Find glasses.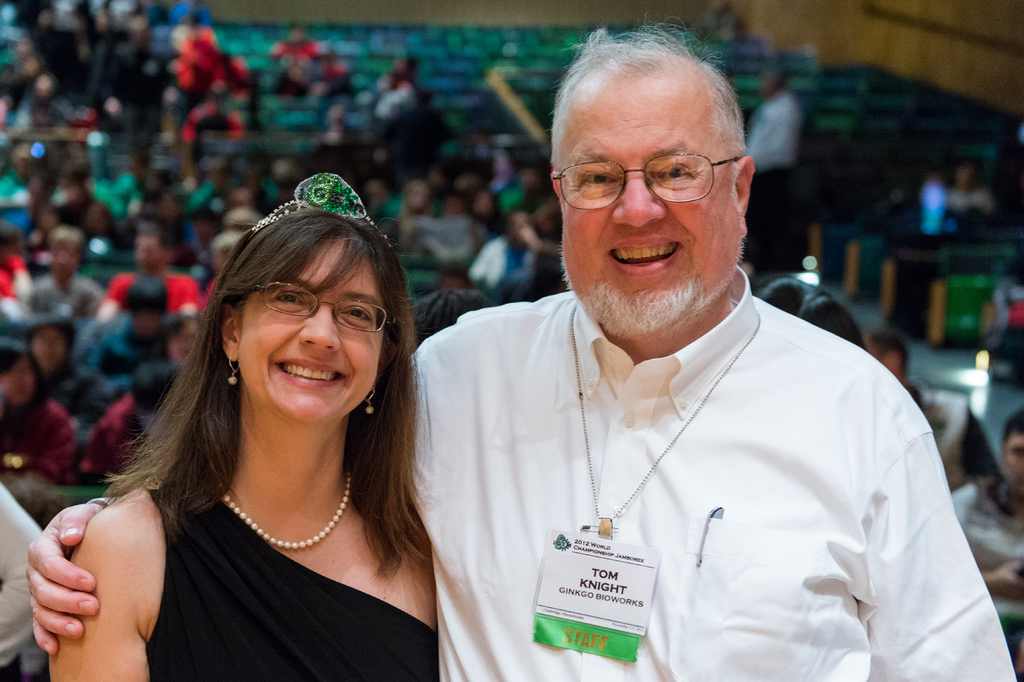
box=[251, 283, 394, 336].
